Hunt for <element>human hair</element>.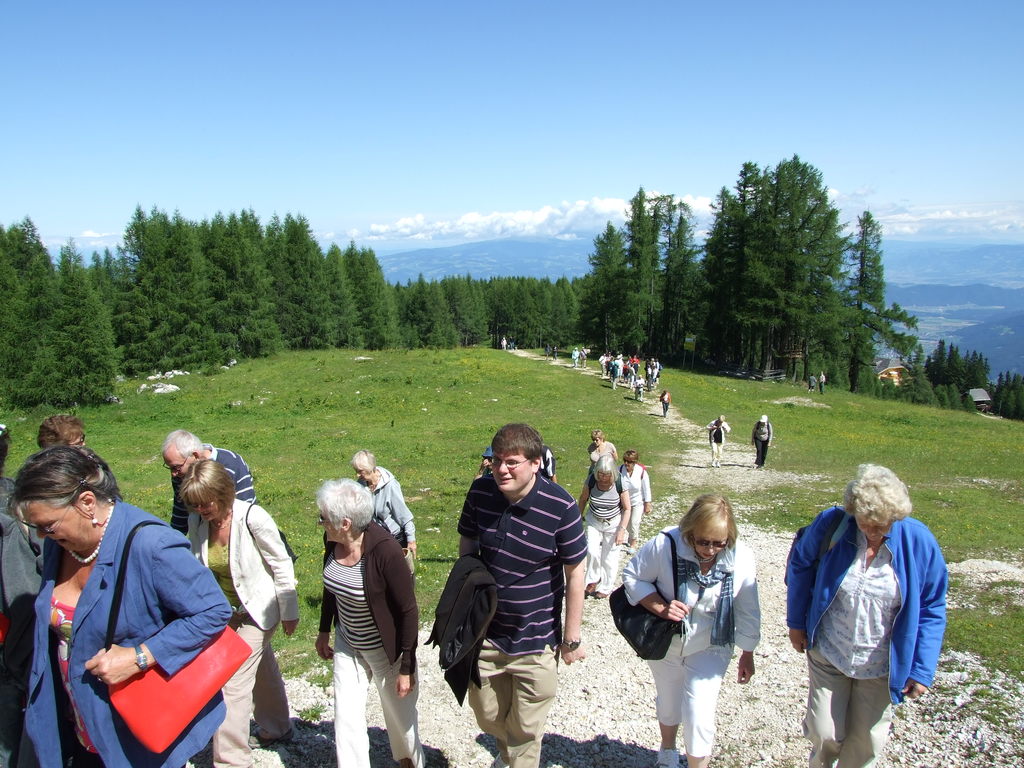
Hunted down at rect(844, 458, 911, 530).
